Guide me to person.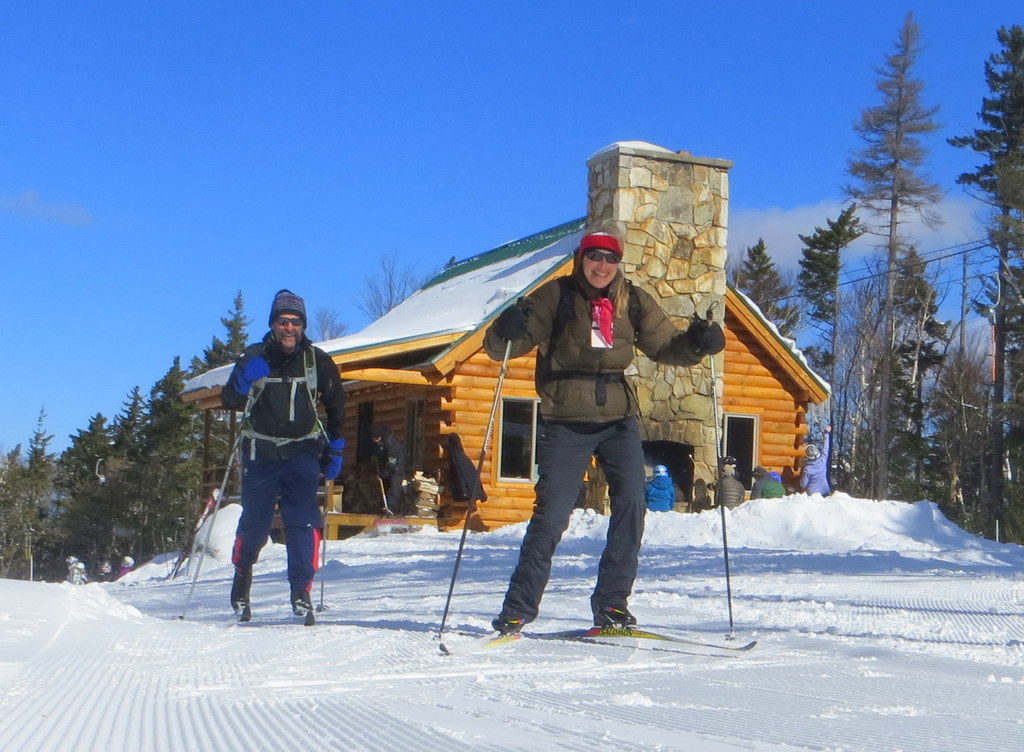
Guidance: BBox(209, 277, 346, 623).
